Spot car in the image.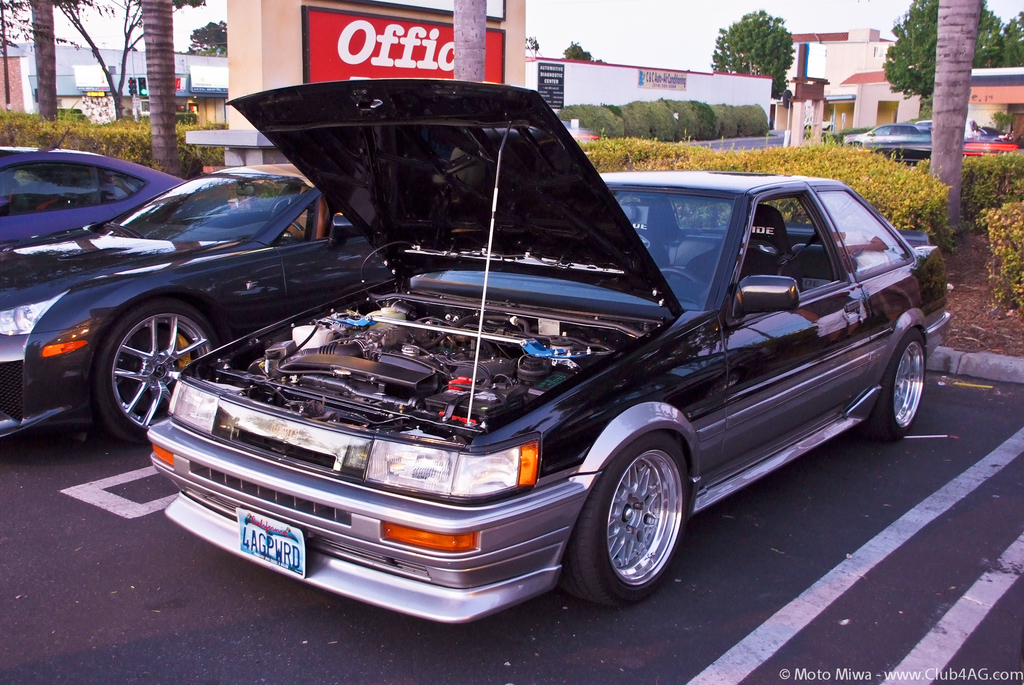
car found at bbox(962, 125, 1023, 159).
